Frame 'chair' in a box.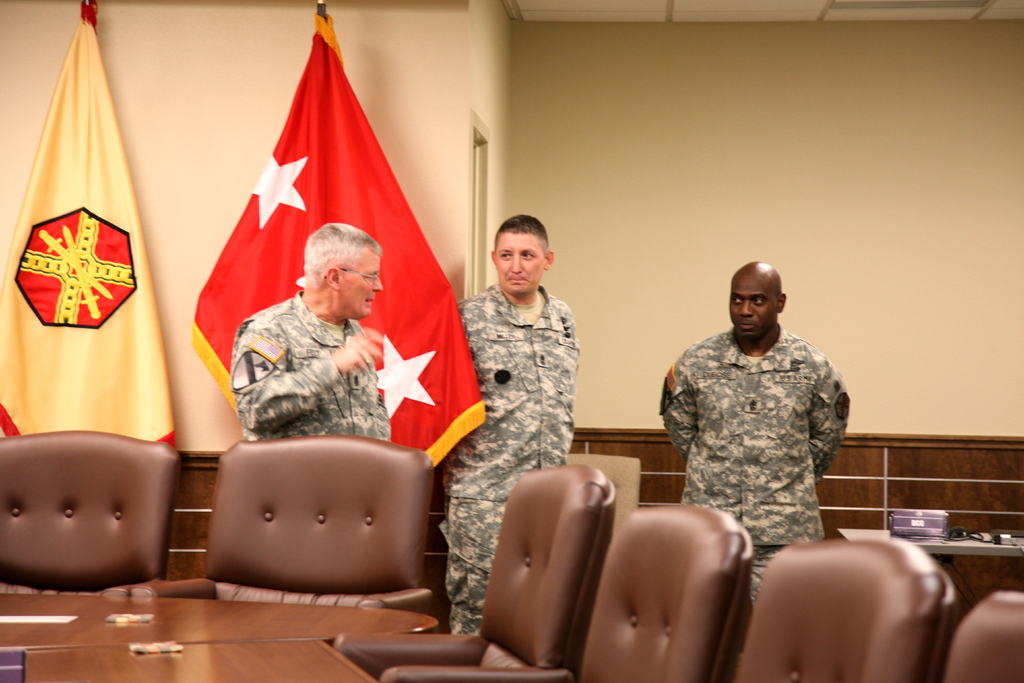
0, 429, 181, 598.
